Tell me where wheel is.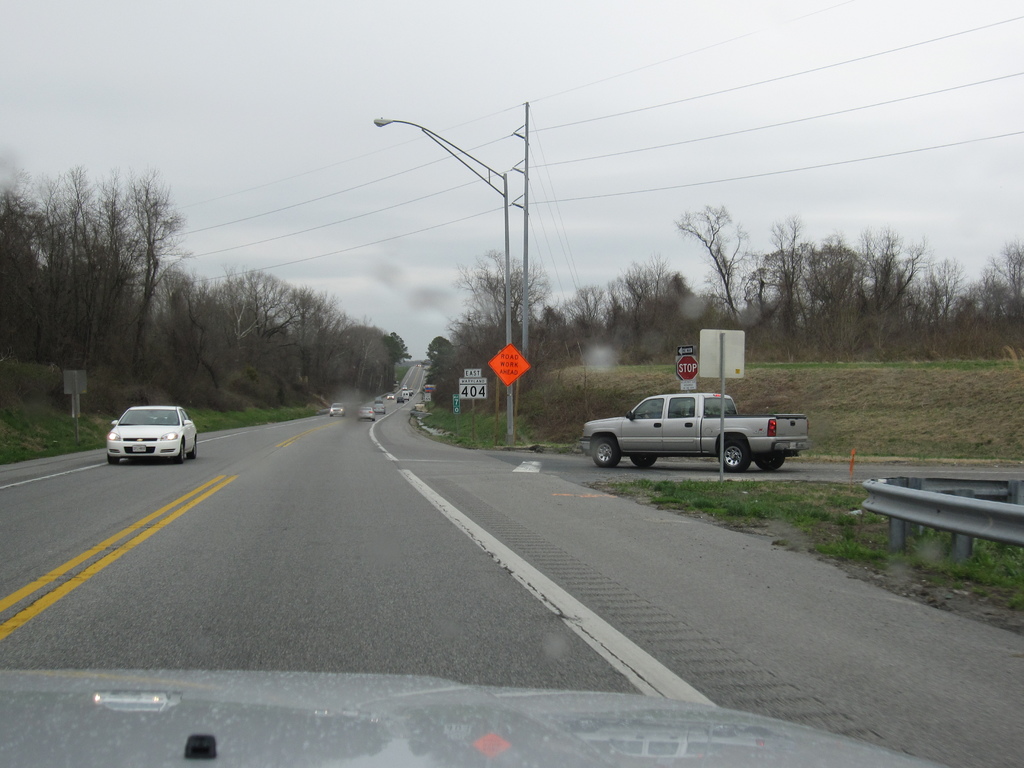
wheel is at (left=632, top=452, right=659, bottom=463).
